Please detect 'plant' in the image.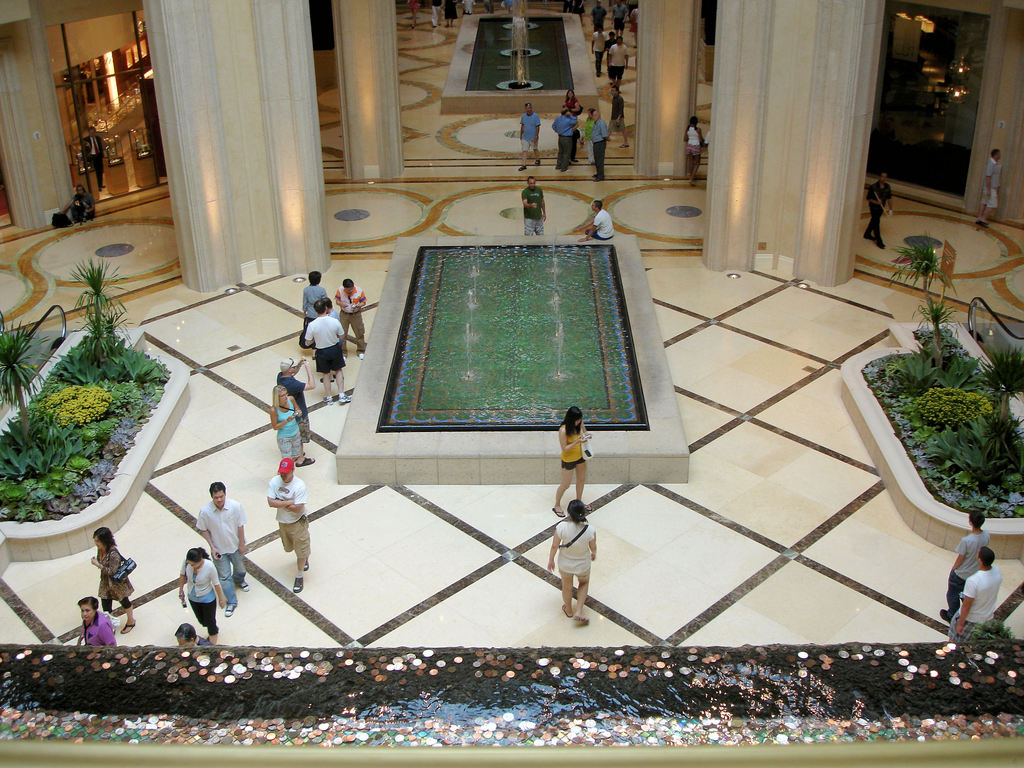
x1=882, y1=227, x2=964, y2=368.
